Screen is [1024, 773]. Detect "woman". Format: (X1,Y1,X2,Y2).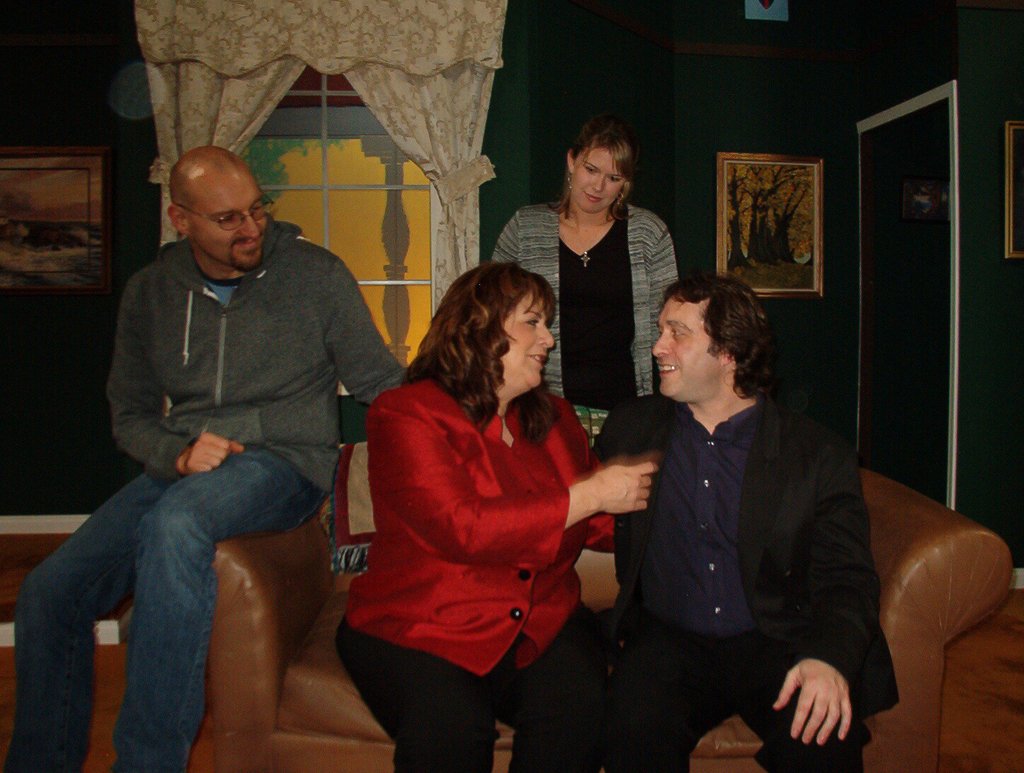
(487,111,678,468).
